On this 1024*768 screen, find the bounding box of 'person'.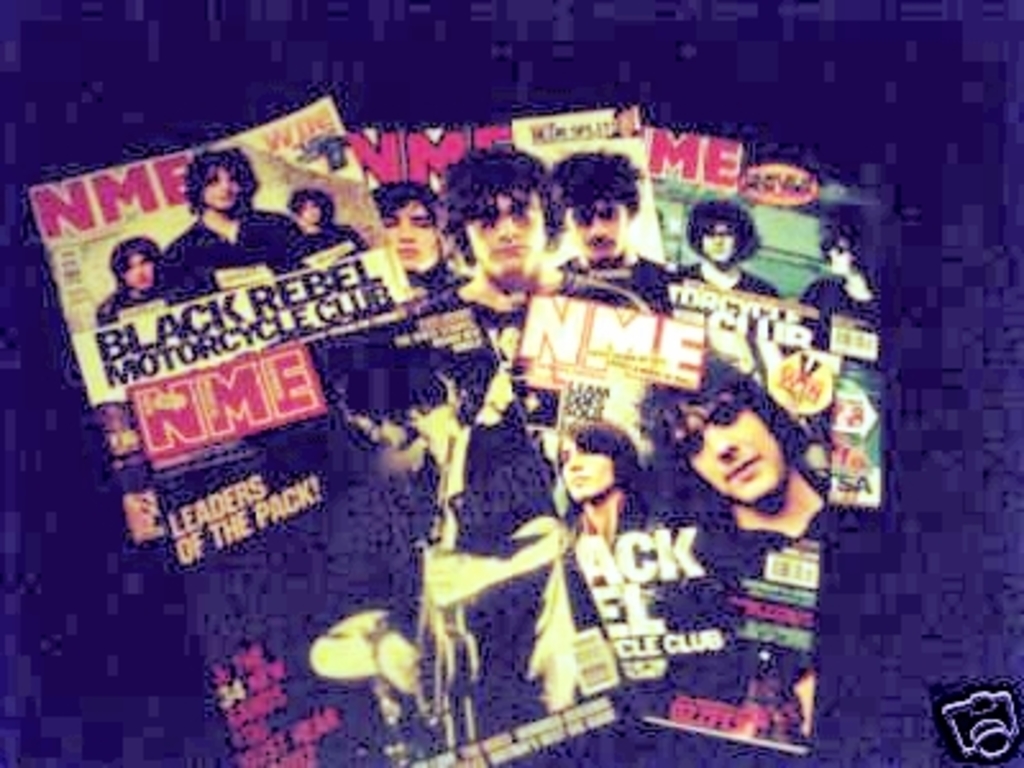
Bounding box: bbox=[97, 236, 154, 325].
